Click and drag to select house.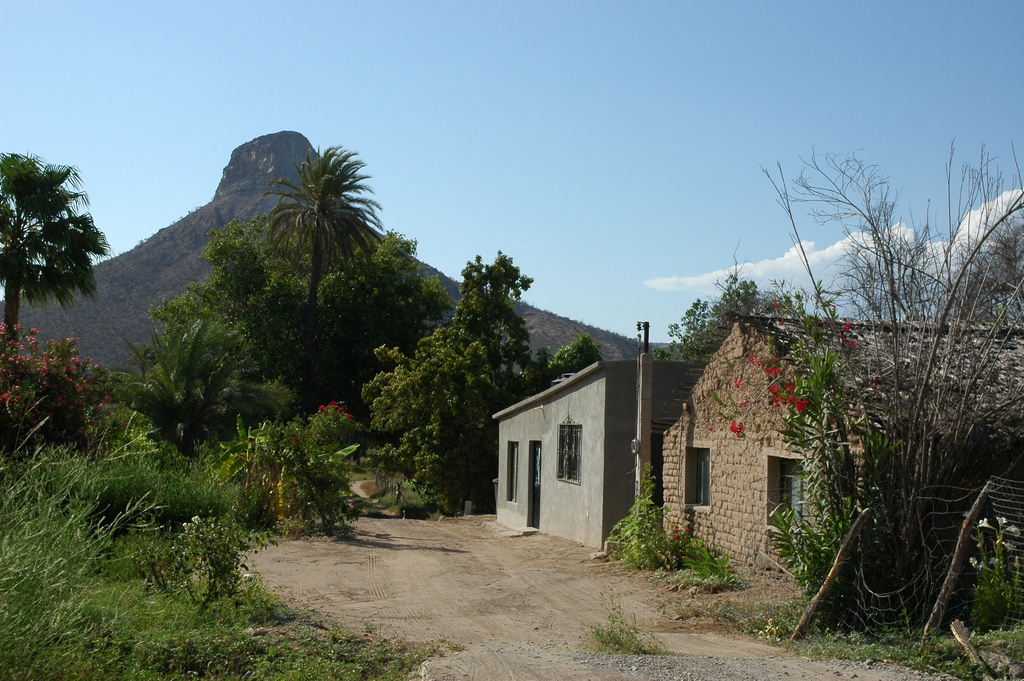
Selection: Rect(497, 352, 698, 561).
